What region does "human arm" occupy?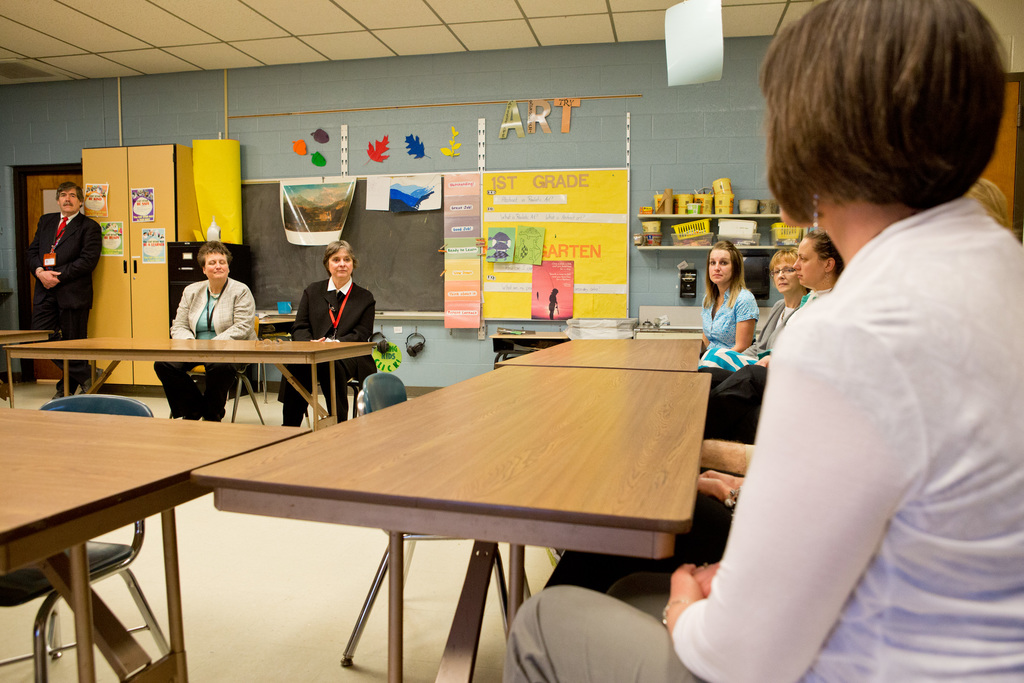
l=24, t=219, r=63, b=287.
